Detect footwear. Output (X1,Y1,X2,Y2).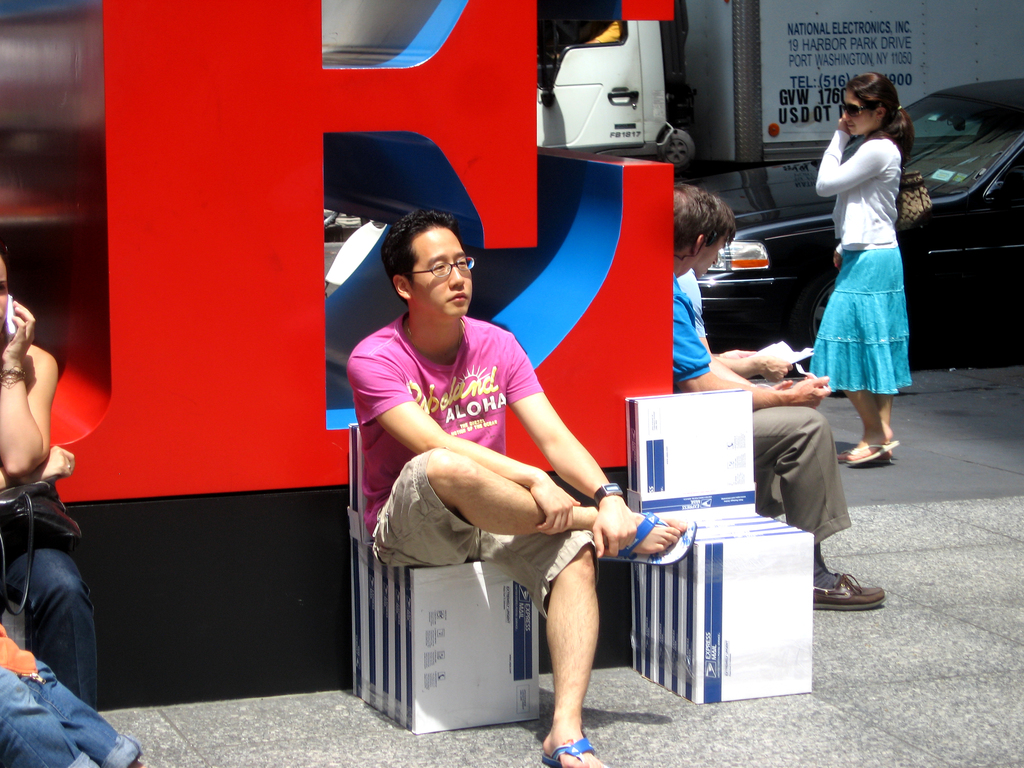
(542,740,614,767).
